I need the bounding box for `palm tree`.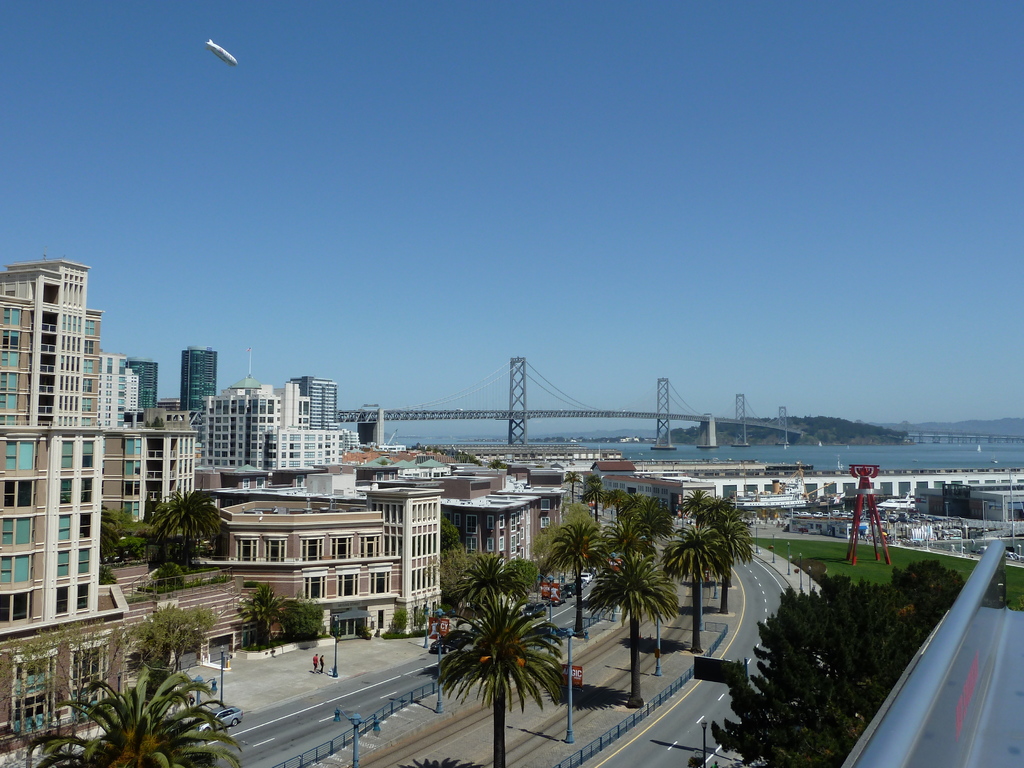
Here it is: (x1=704, y1=520, x2=755, y2=620).
